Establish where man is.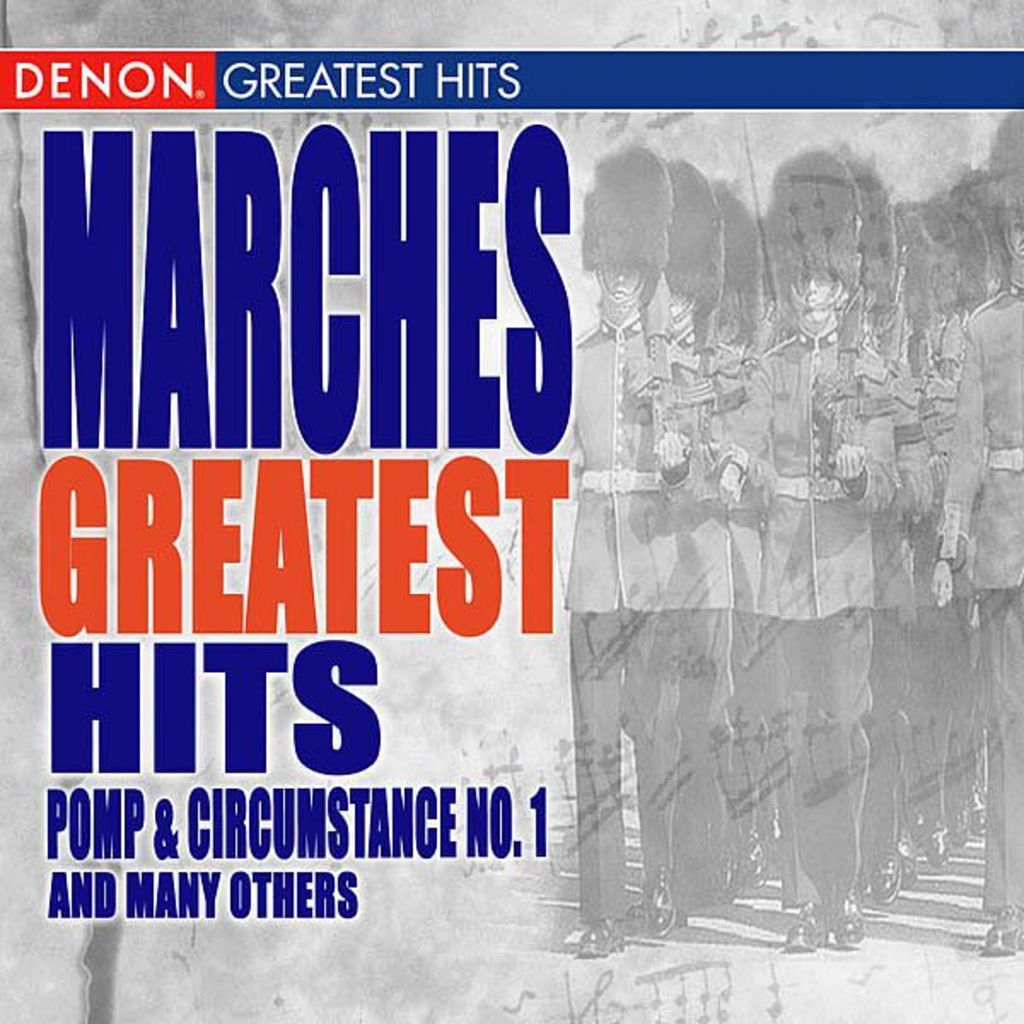
Established at x1=713 y1=148 x2=923 y2=949.
